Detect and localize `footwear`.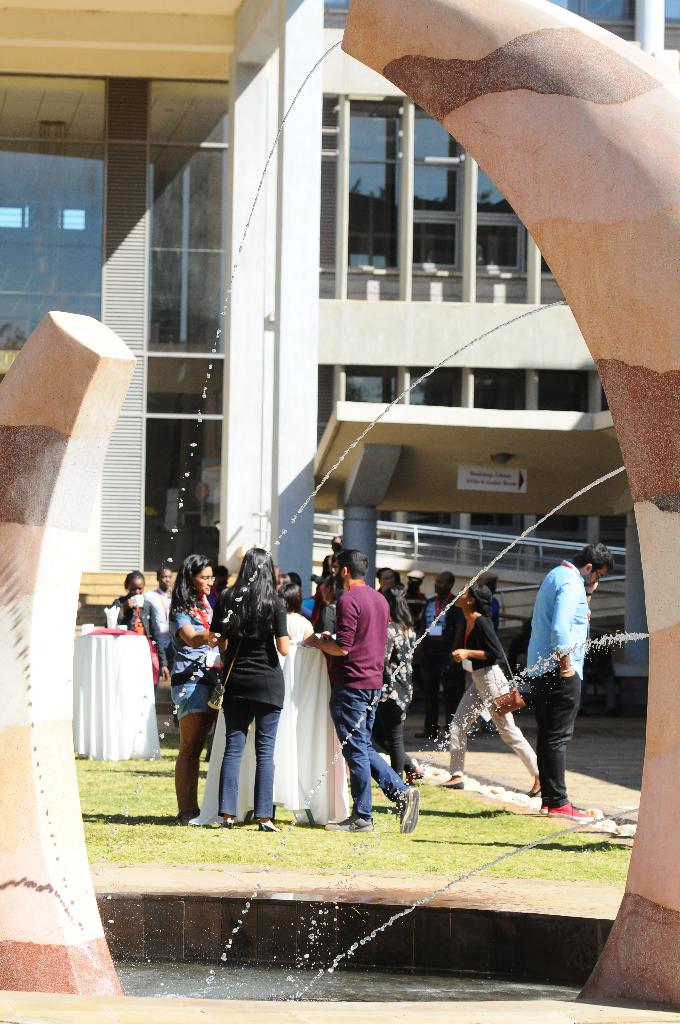
Localized at bbox=[172, 809, 203, 828].
